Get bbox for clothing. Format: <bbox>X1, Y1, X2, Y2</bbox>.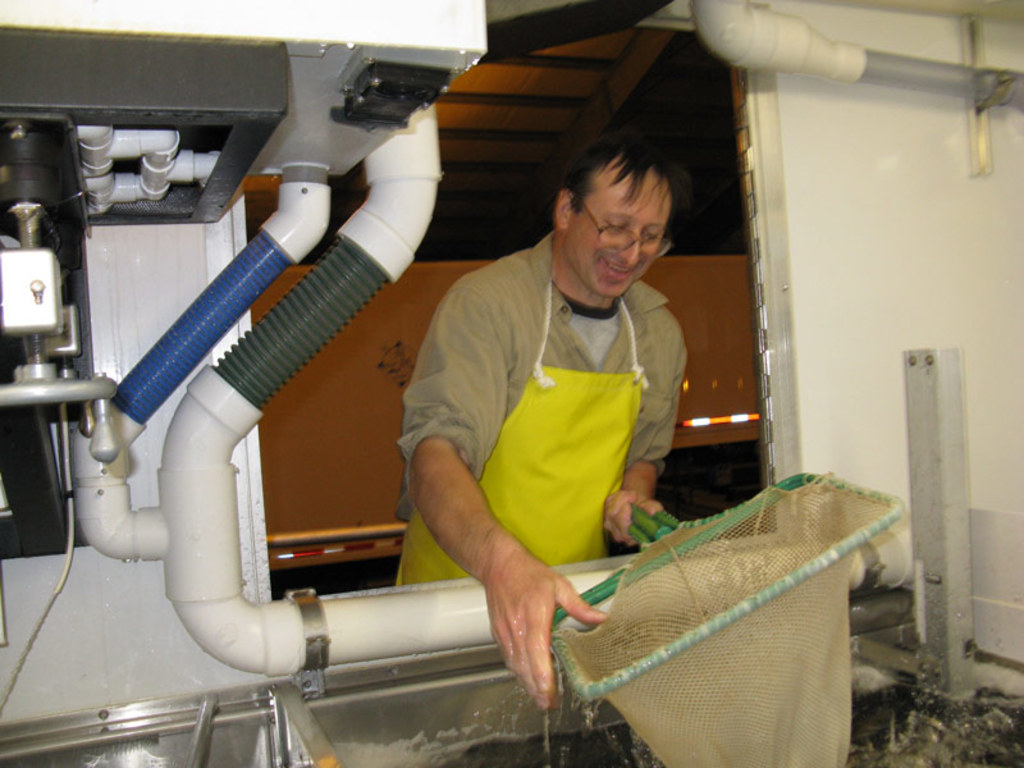
<bbox>385, 228, 690, 594</bbox>.
